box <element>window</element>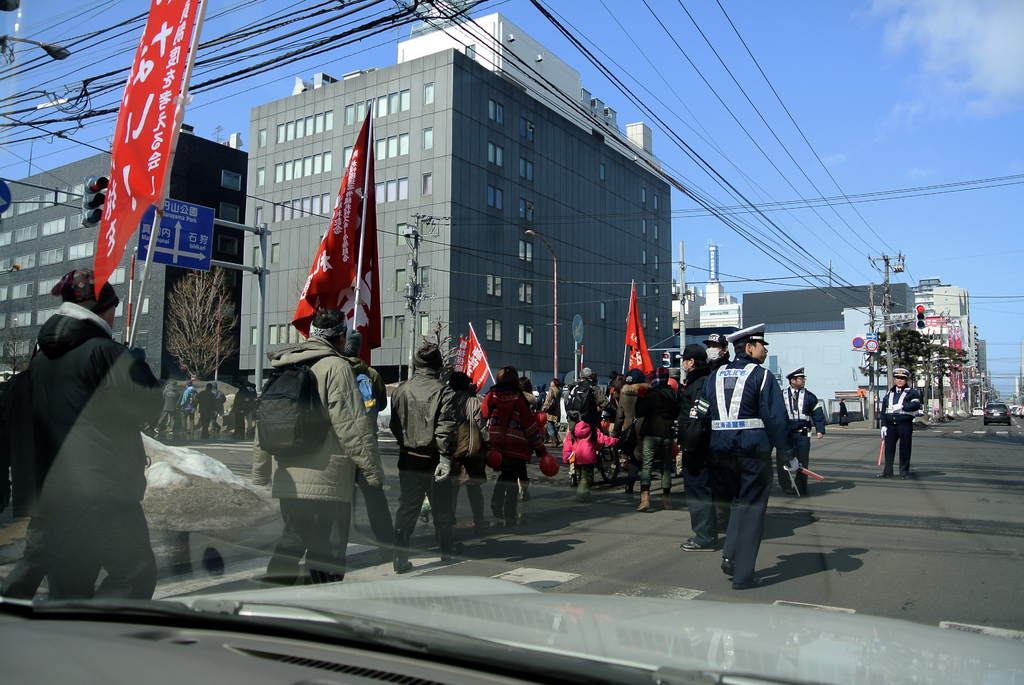
box(35, 307, 58, 326)
